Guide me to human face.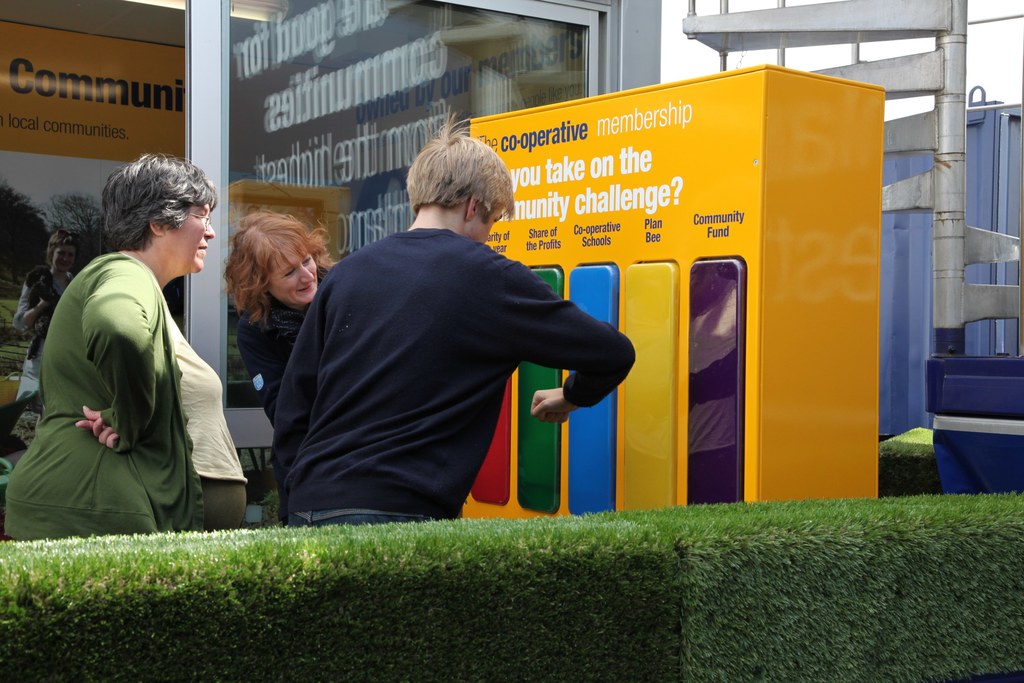
Guidance: [267, 243, 316, 304].
